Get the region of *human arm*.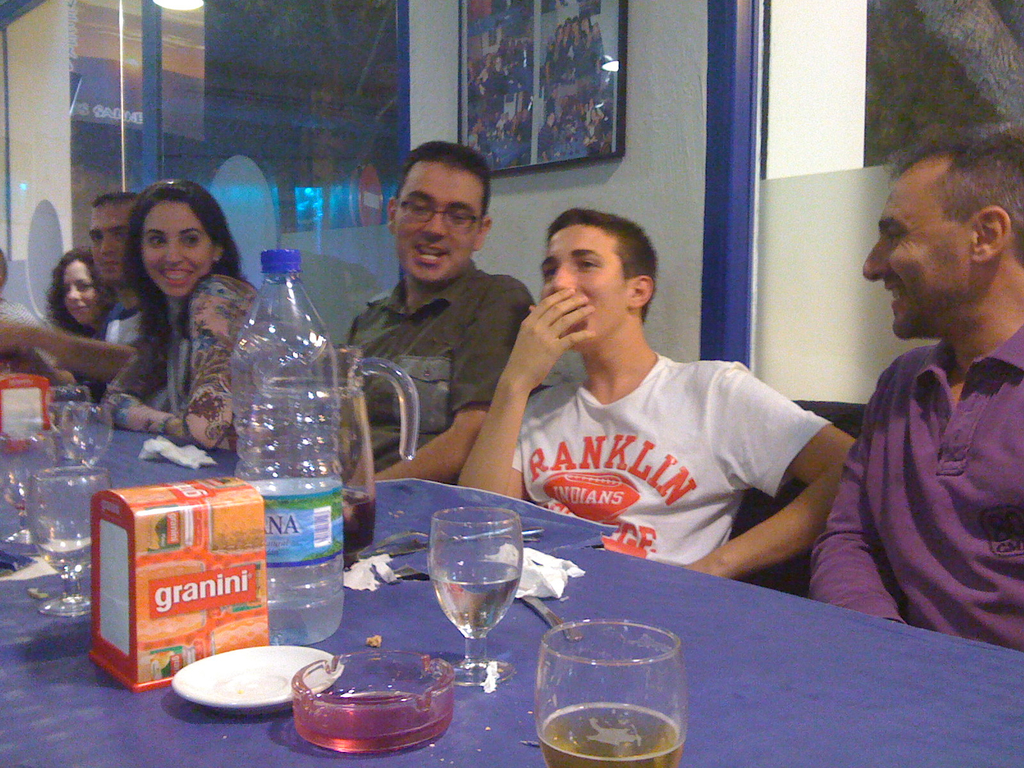
166,271,252,452.
